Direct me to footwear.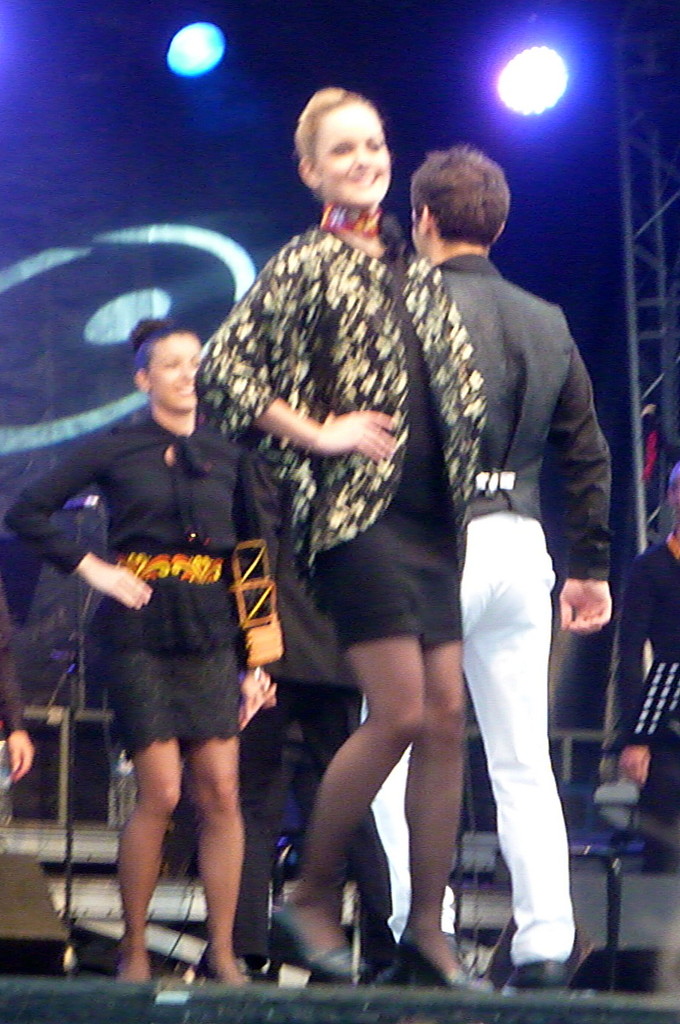
Direction: 268/912/370/982.
